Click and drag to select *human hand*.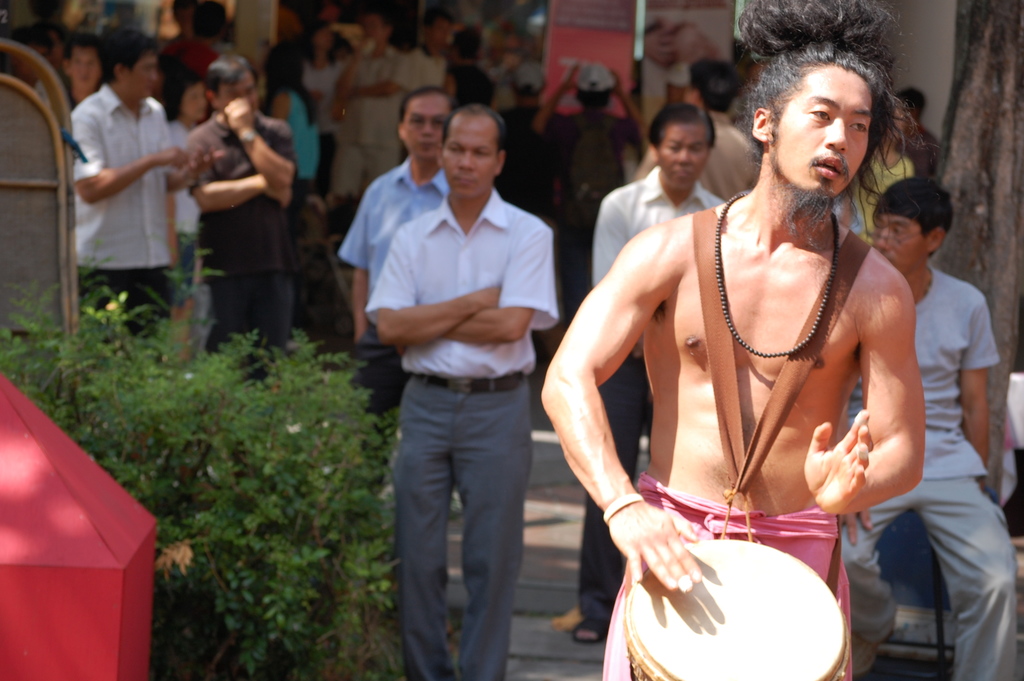
Selection: select_region(395, 344, 405, 357).
